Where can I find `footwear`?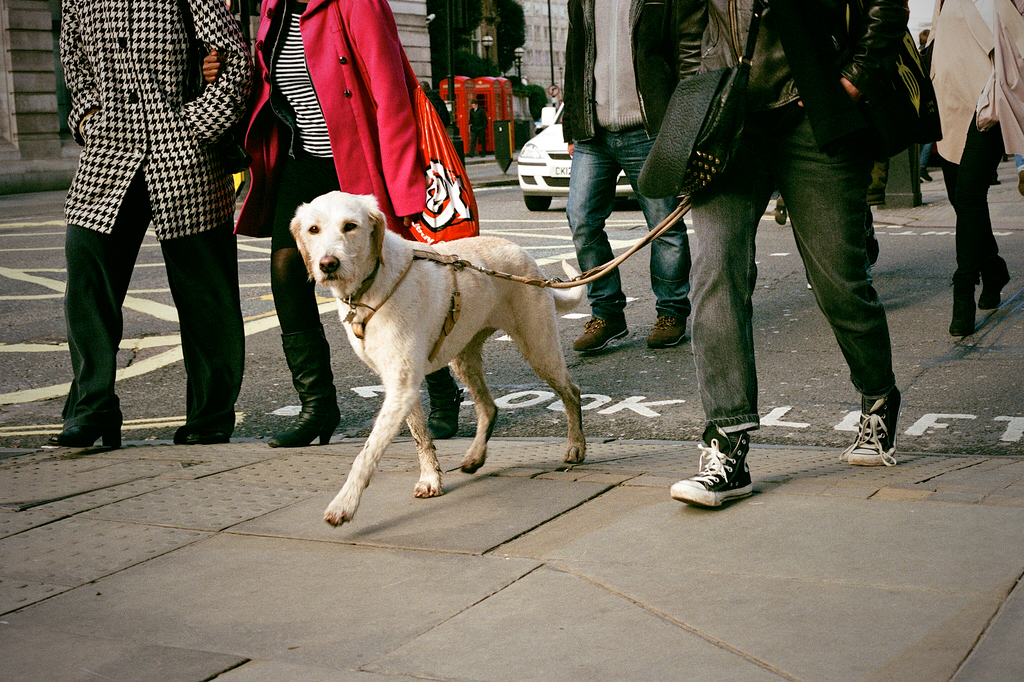
You can find it at box=[840, 391, 902, 467].
